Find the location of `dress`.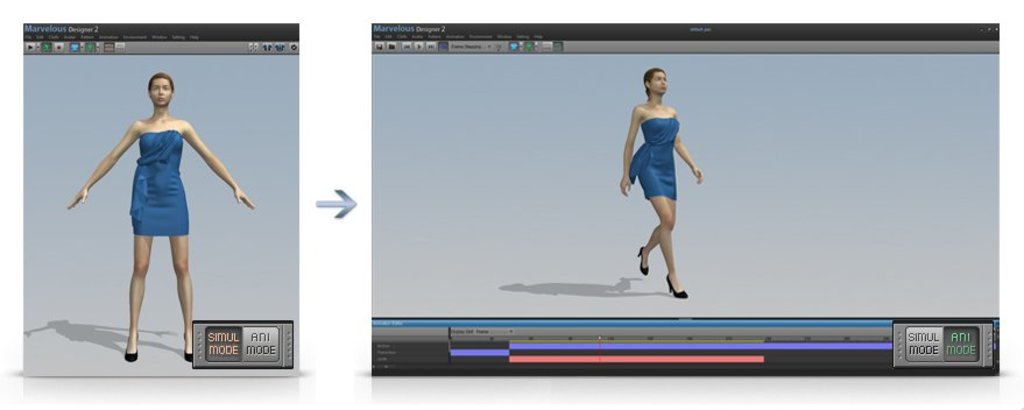
Location: [627, 118, 680, 202].
